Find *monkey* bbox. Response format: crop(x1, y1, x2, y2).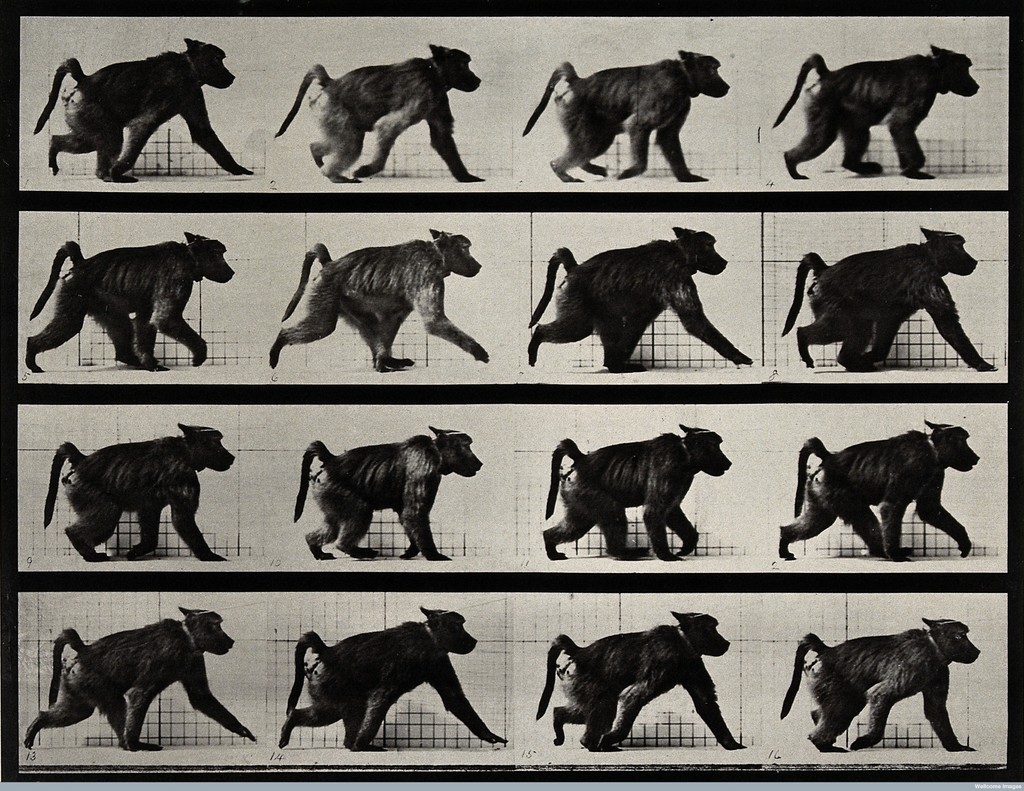
crop(526, 229, 760, 374).
